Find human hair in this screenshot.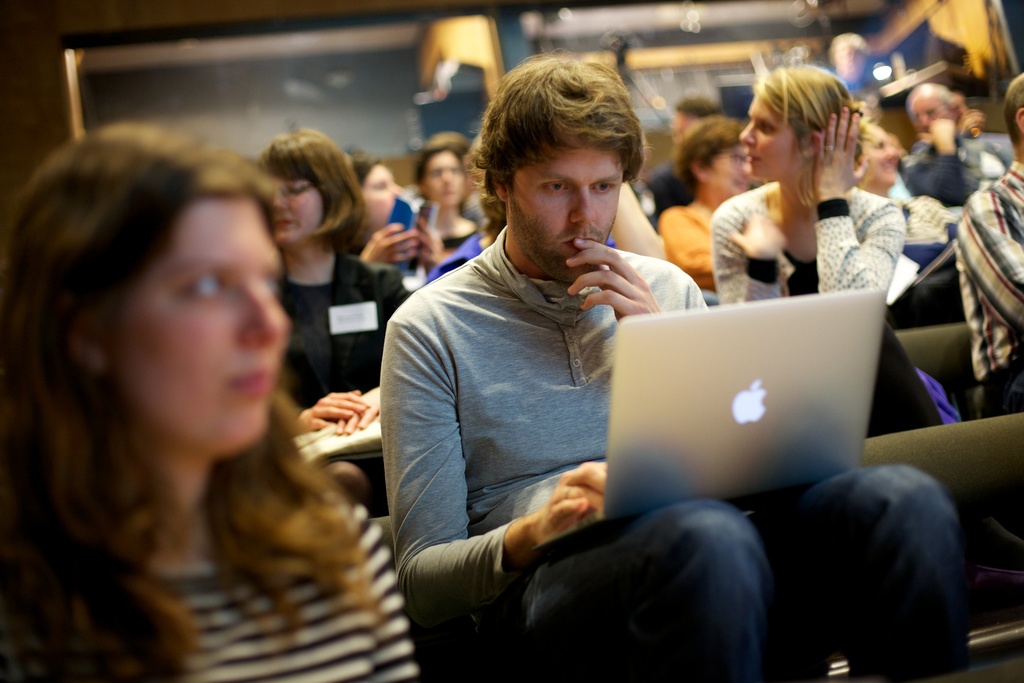
The bounding box for human hair is x1=463 y1=47 x2=656 y2=206.
